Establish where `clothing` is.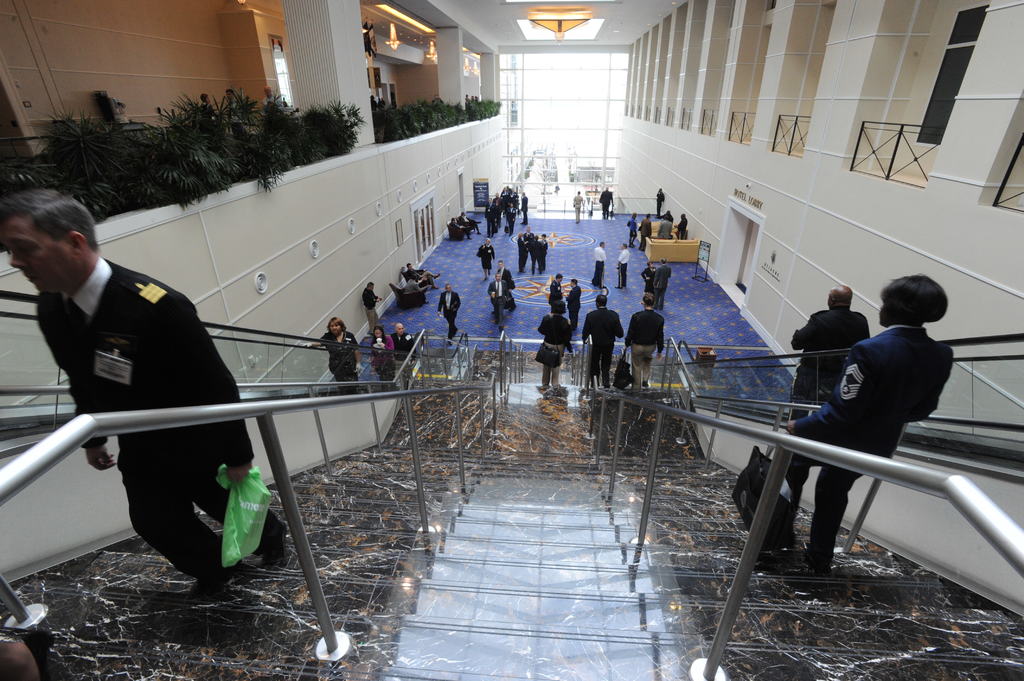
Established at left=357, top=324, right=388, bottom=387.
